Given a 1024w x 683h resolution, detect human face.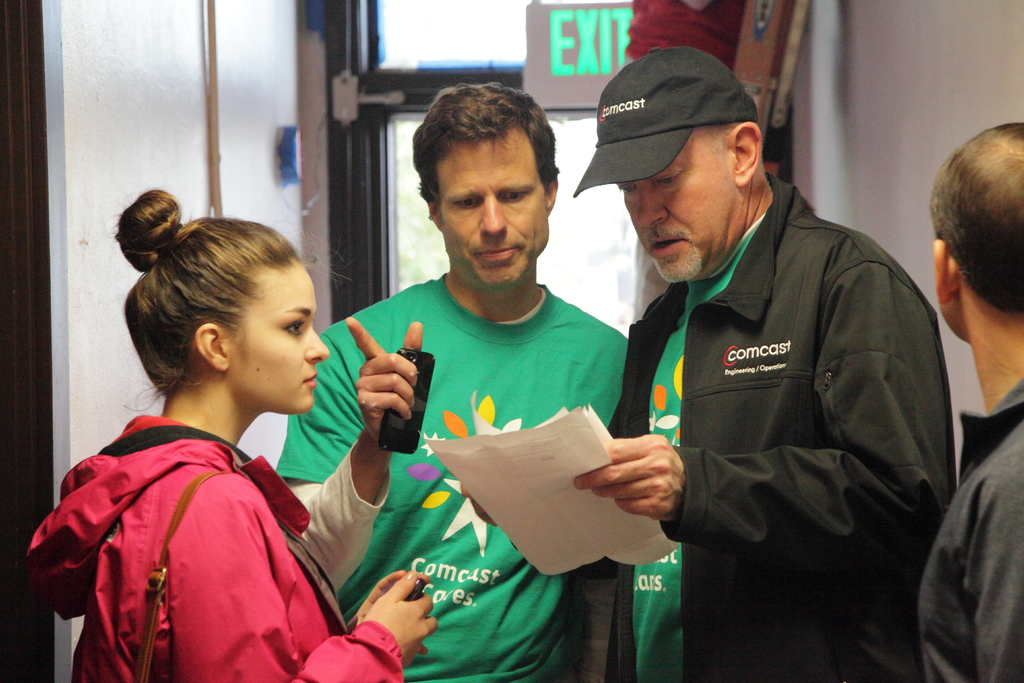
<region>628, 124, 742, 289</region>.
